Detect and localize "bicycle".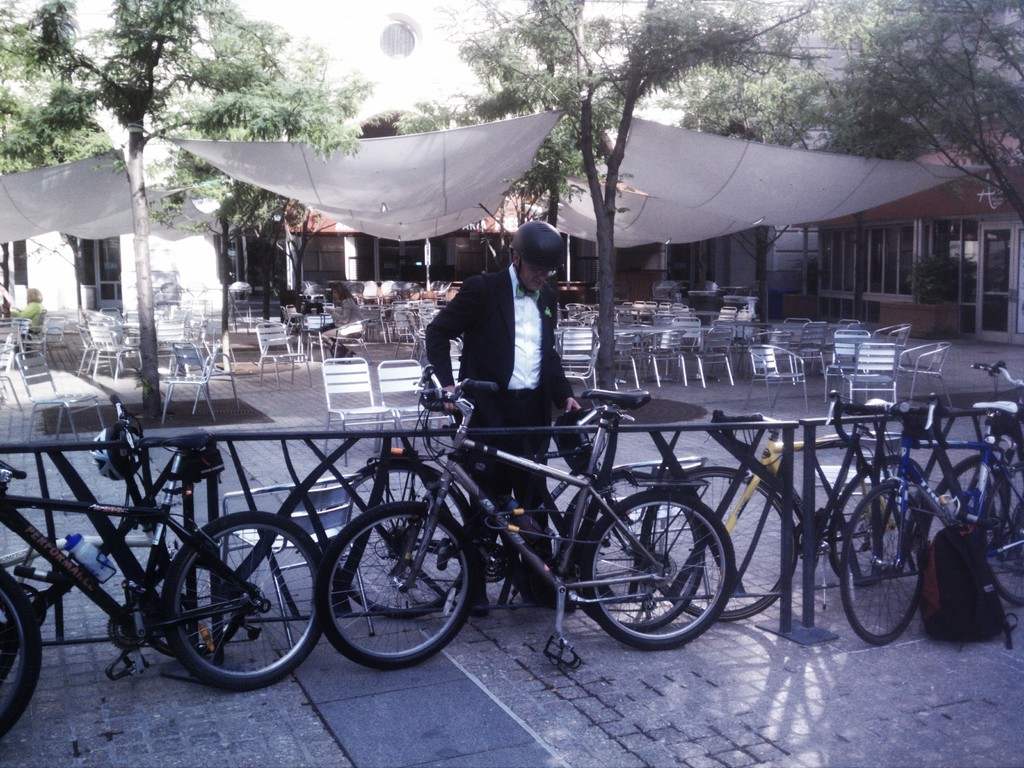
Localized at (left=323, top=381, right=710, bottom=639).
